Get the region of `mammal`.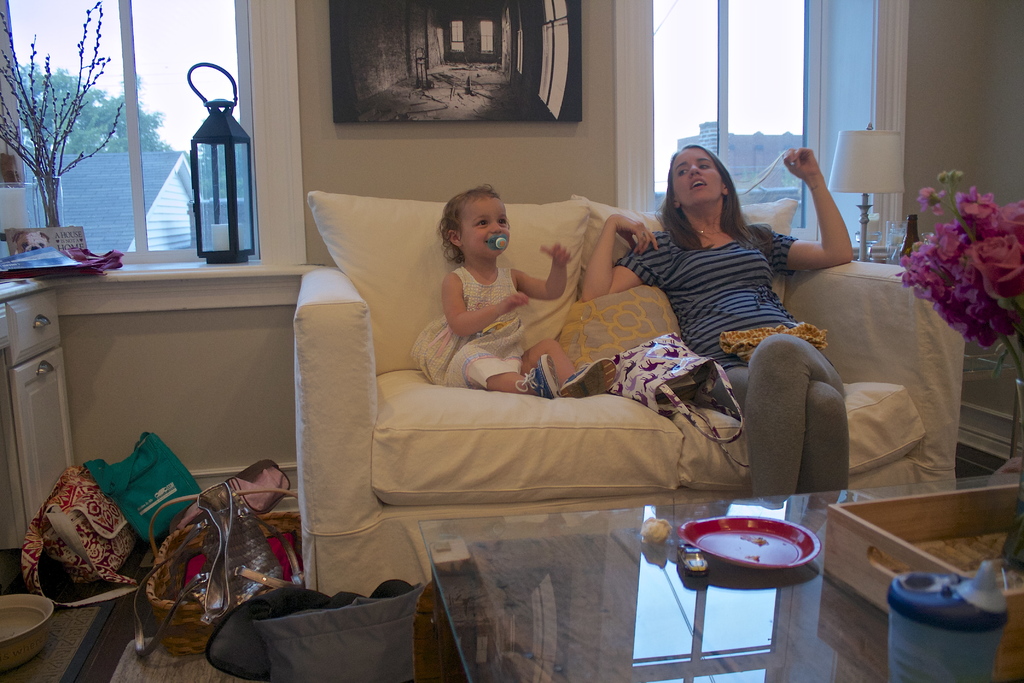
413,184,575,394.
